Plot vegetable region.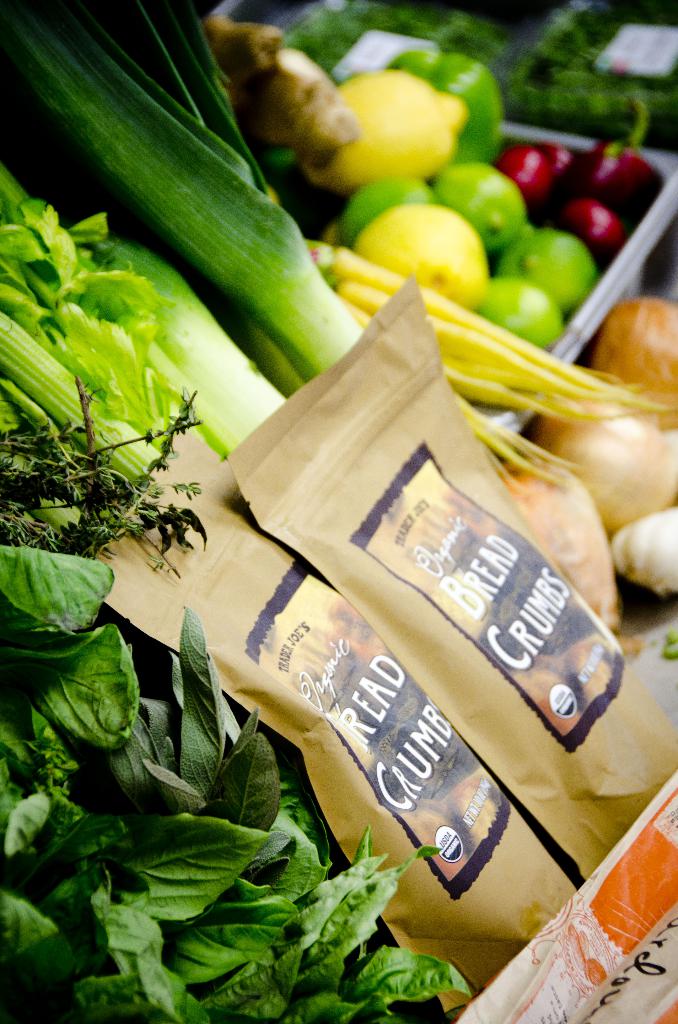
Plotted at <box>1,543,111,642</box>.
